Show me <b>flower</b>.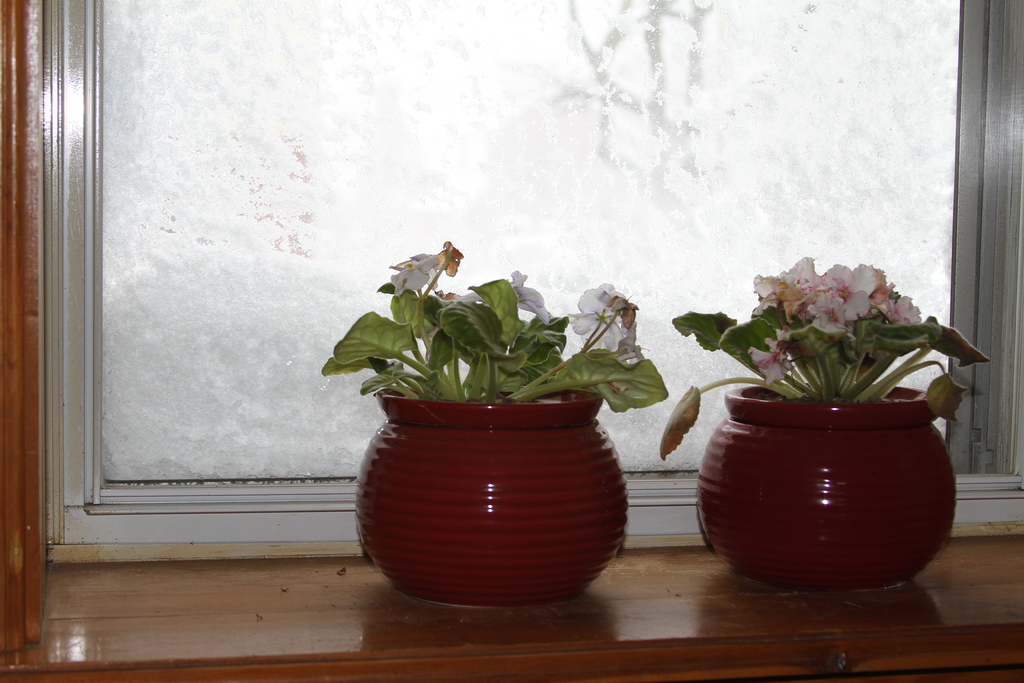
<b>flower</b> is here: 465,268,551,325.
